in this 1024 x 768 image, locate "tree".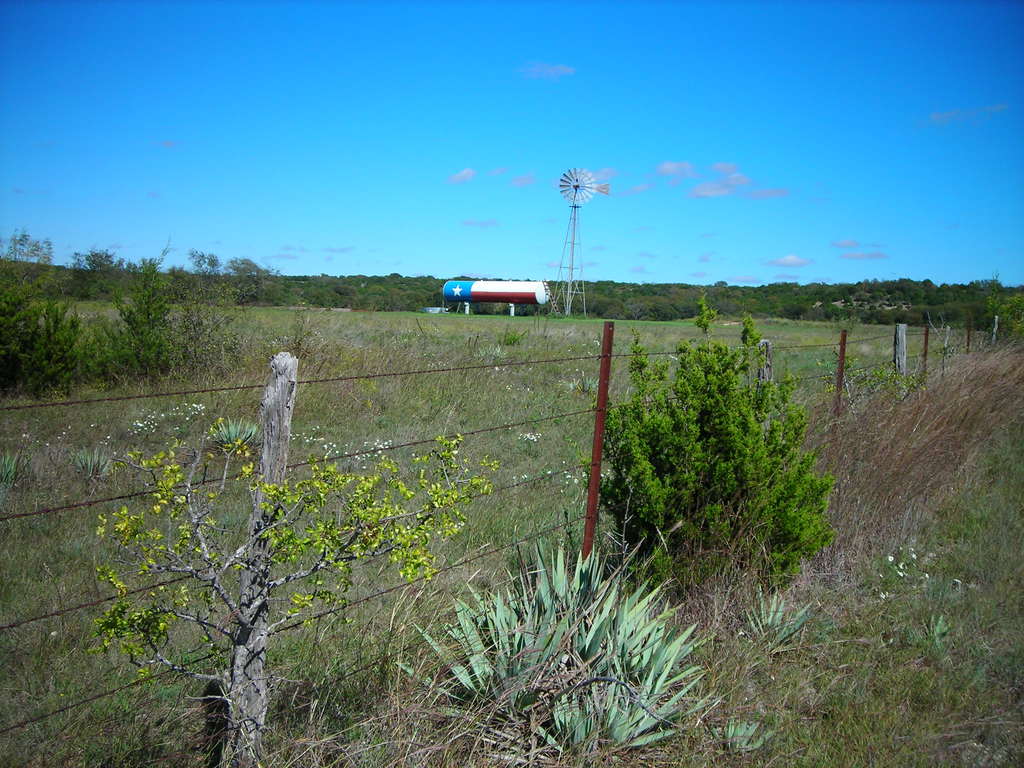
Bounding box: detection(82, 408, 499, 767).
